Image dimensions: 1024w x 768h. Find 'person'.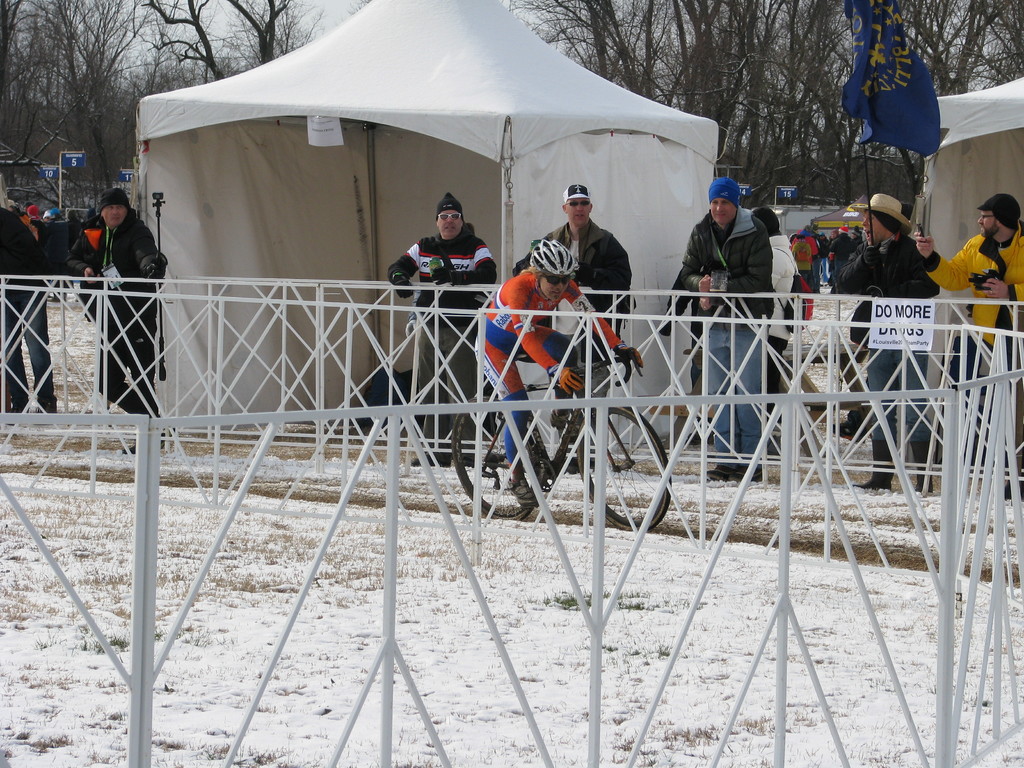
{"left": 845, "top": 182, "right": 937, "bottom": 486}.
